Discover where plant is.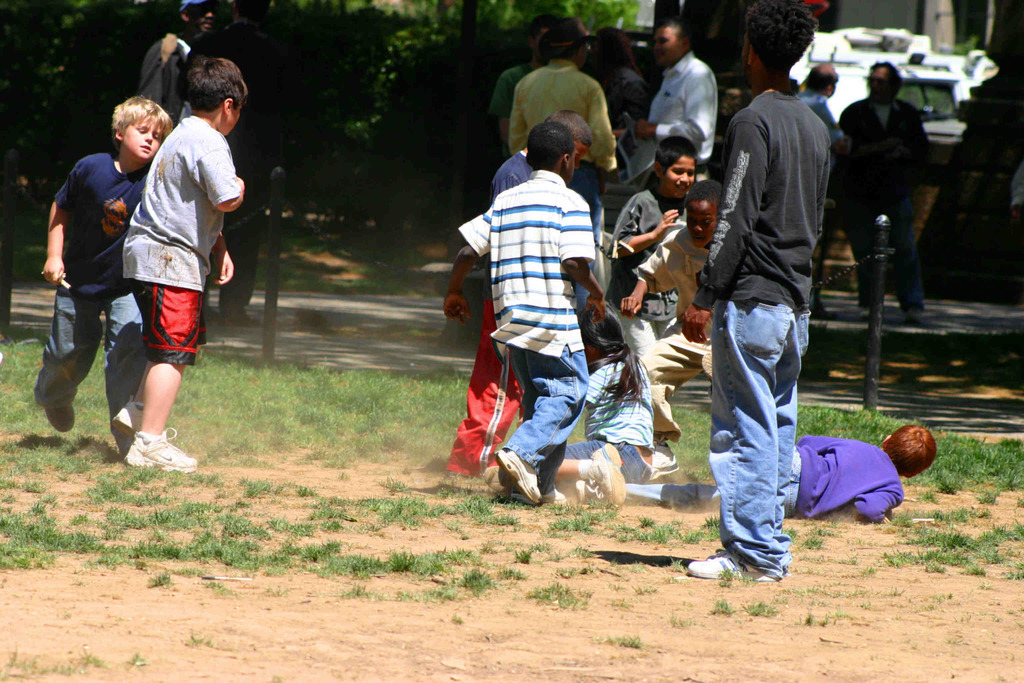
Discovered at 797, 536, 820, 551.
